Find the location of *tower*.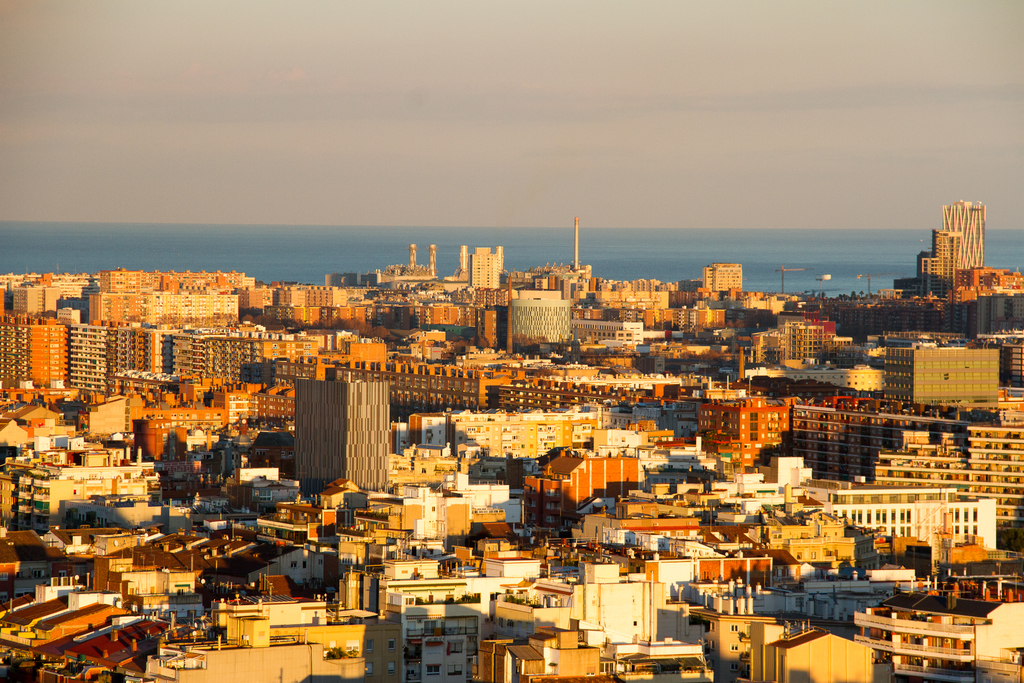
Location: region(939, 199, 981, 277).
